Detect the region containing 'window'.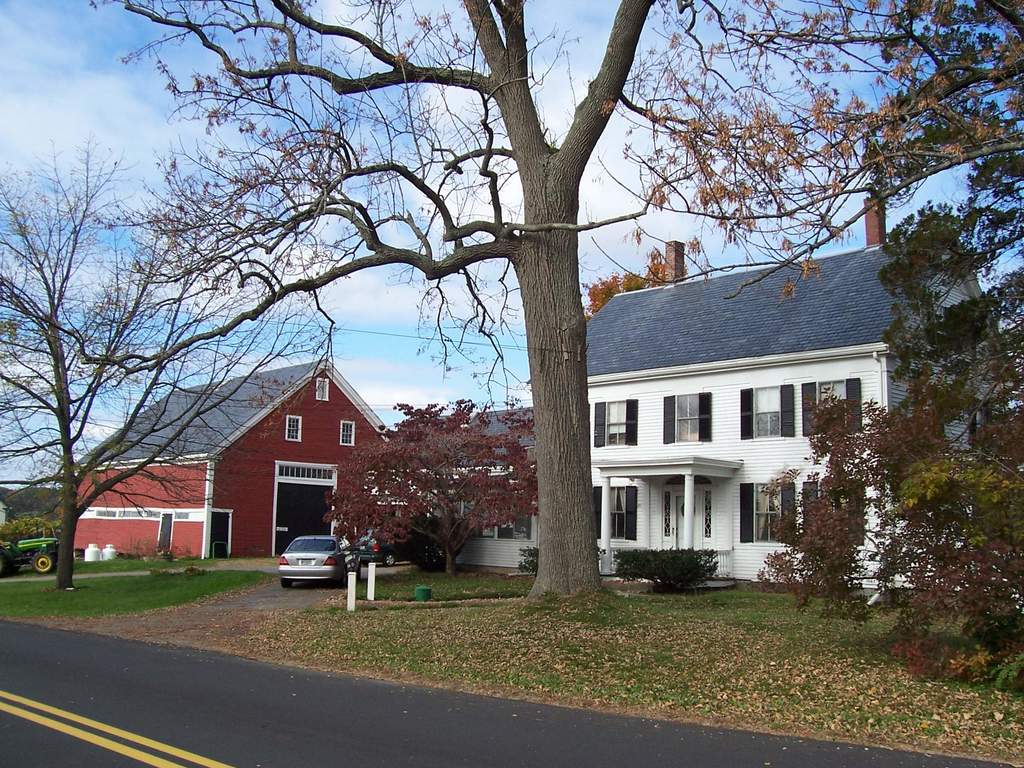
<box>801,376,863,438</box>.
